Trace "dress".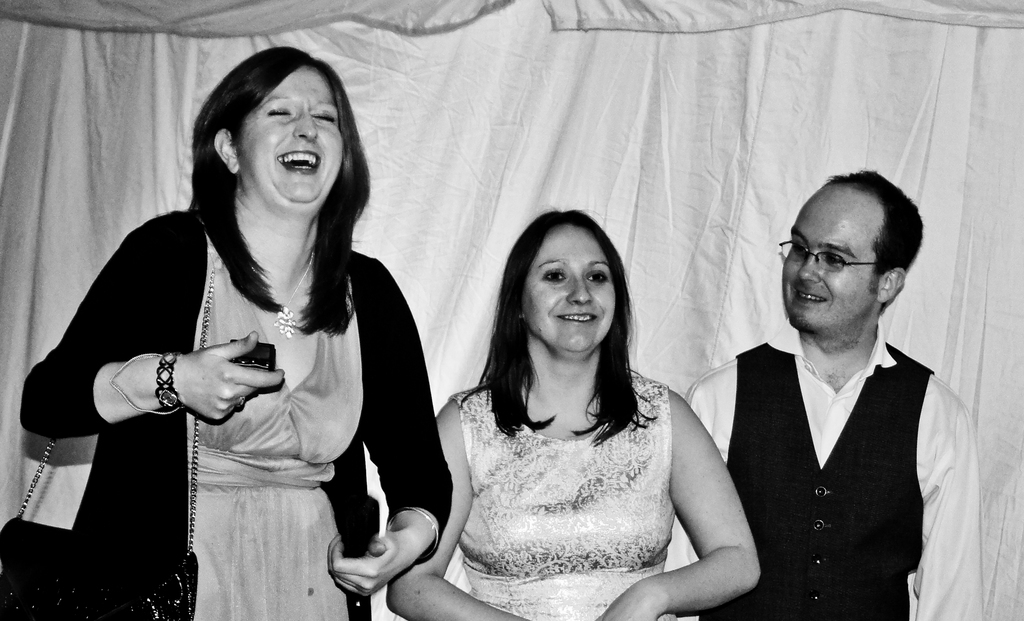
Traced to BBox(449, 385, 674, 620).
